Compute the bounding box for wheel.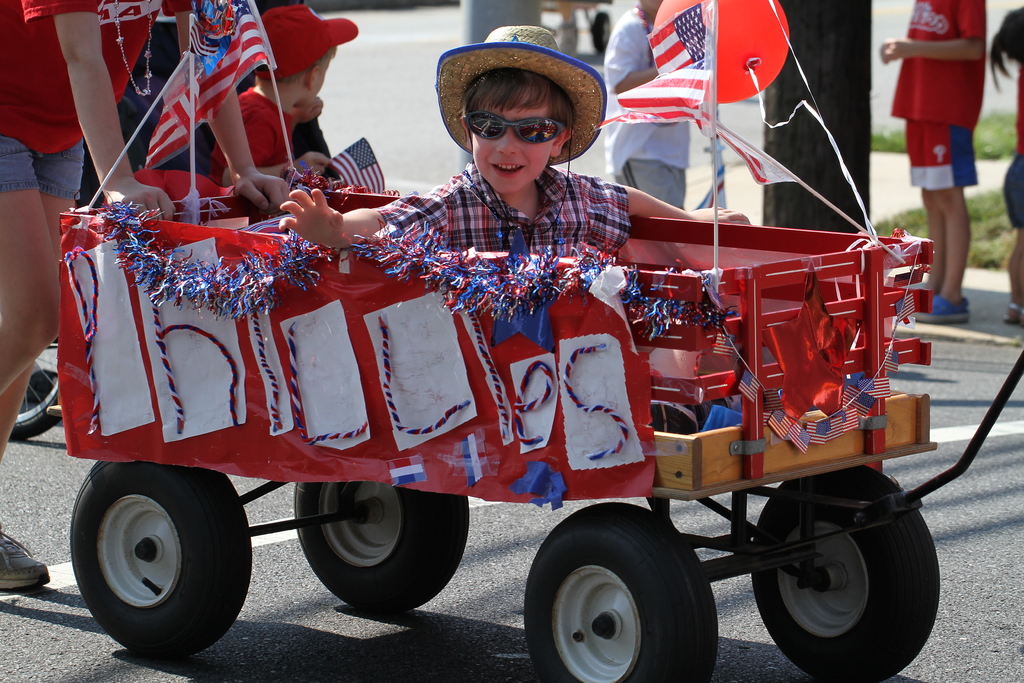
72, 458, 249, 662.
